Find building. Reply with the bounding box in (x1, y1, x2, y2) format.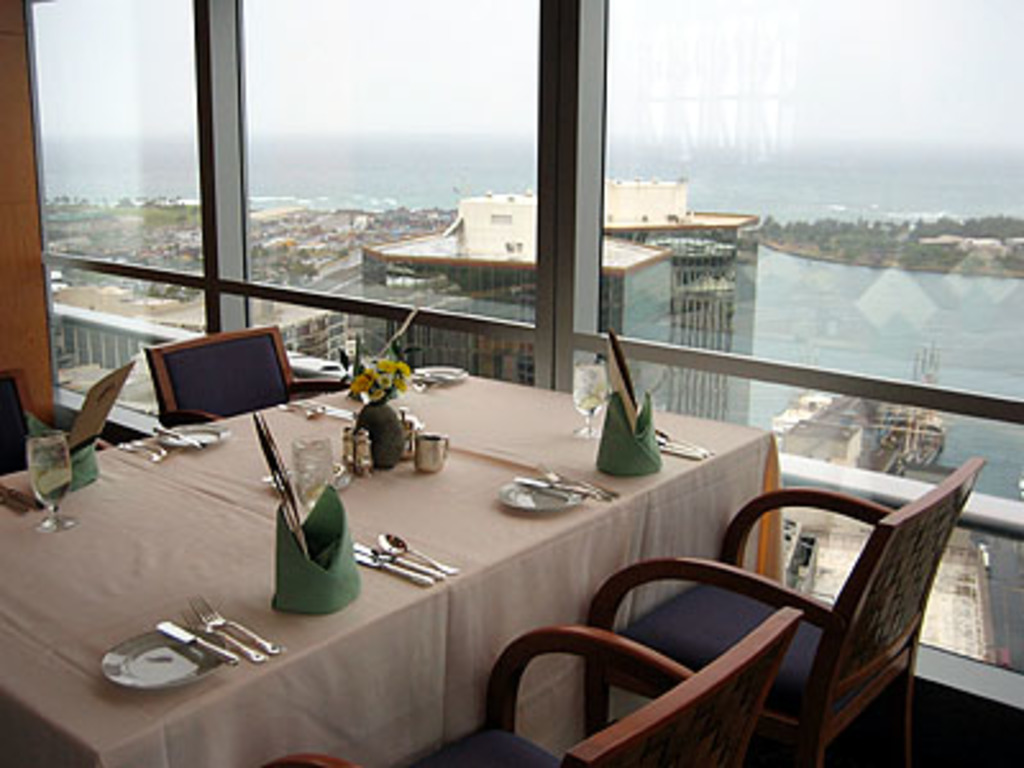
(0, 0, 1021, 765).
